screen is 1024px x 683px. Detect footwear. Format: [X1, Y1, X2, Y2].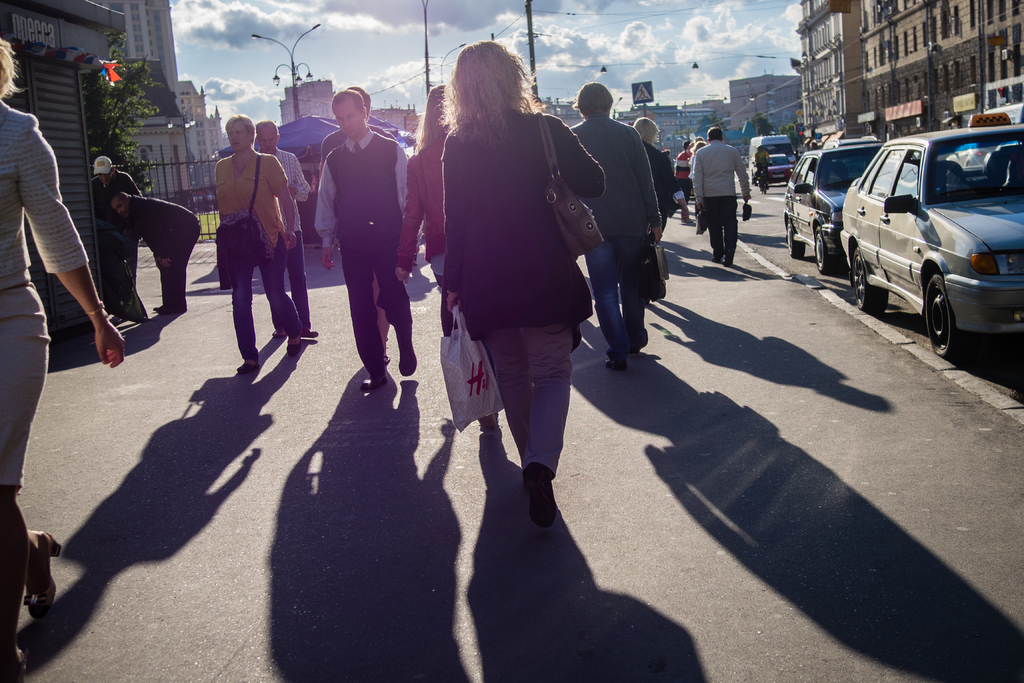
[21, 531, 71, 621].
